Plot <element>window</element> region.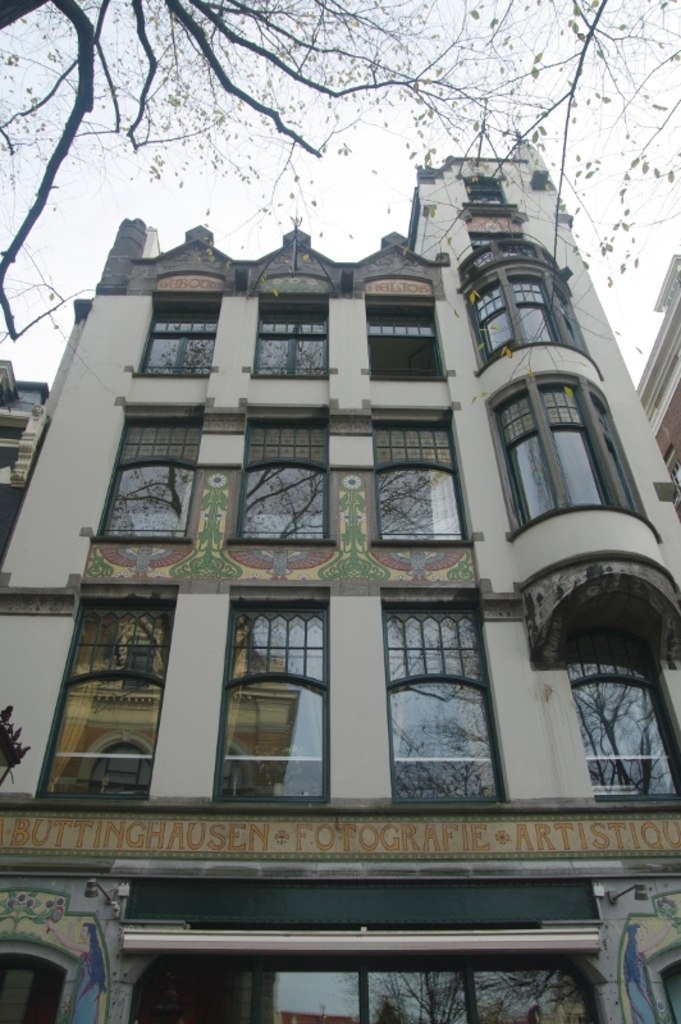
Plotted at l=128, t=273, r=229, b=383.
